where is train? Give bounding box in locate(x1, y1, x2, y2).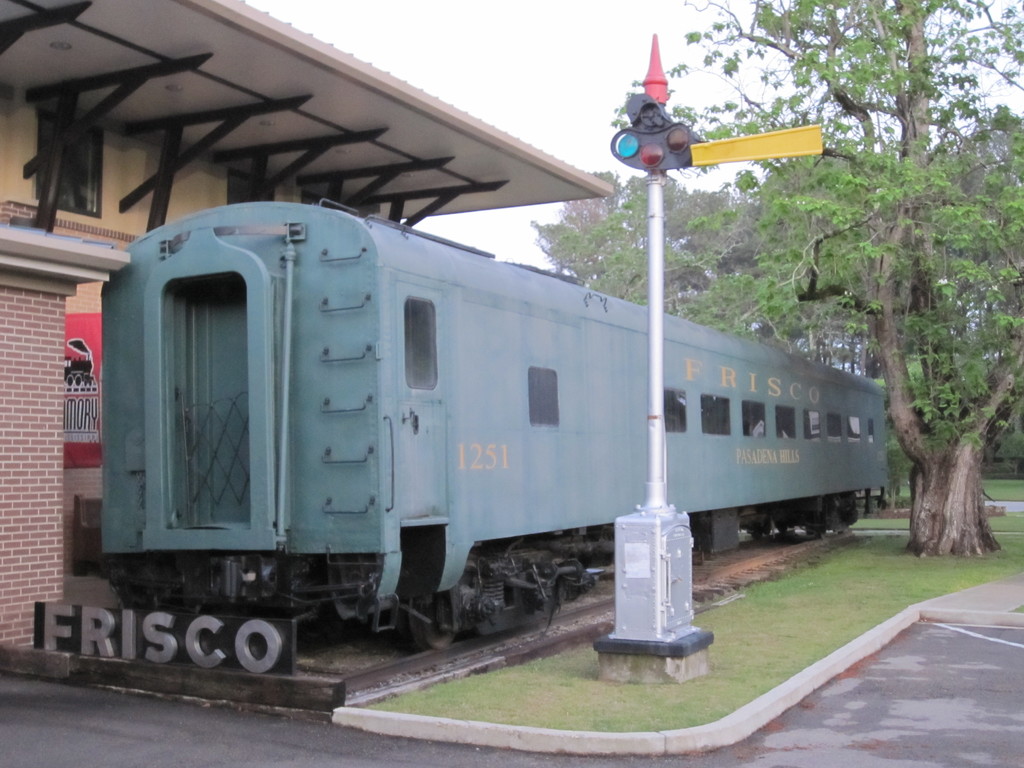
locate(99, 192, 897, 650).
